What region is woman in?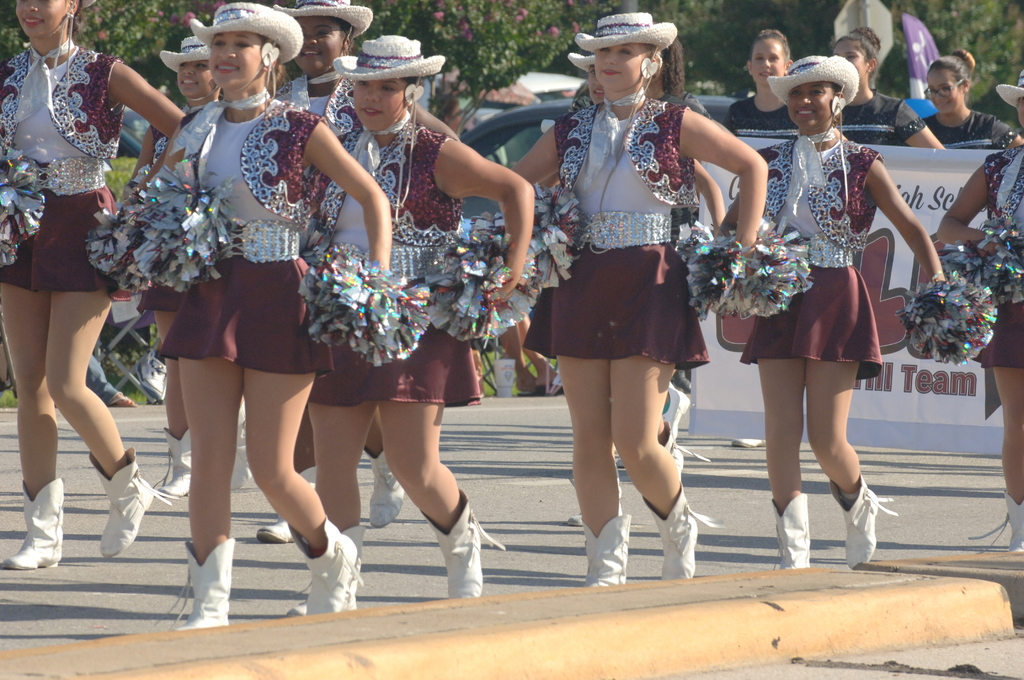
x1=937, y1=75, x2=1023, y2=553.
